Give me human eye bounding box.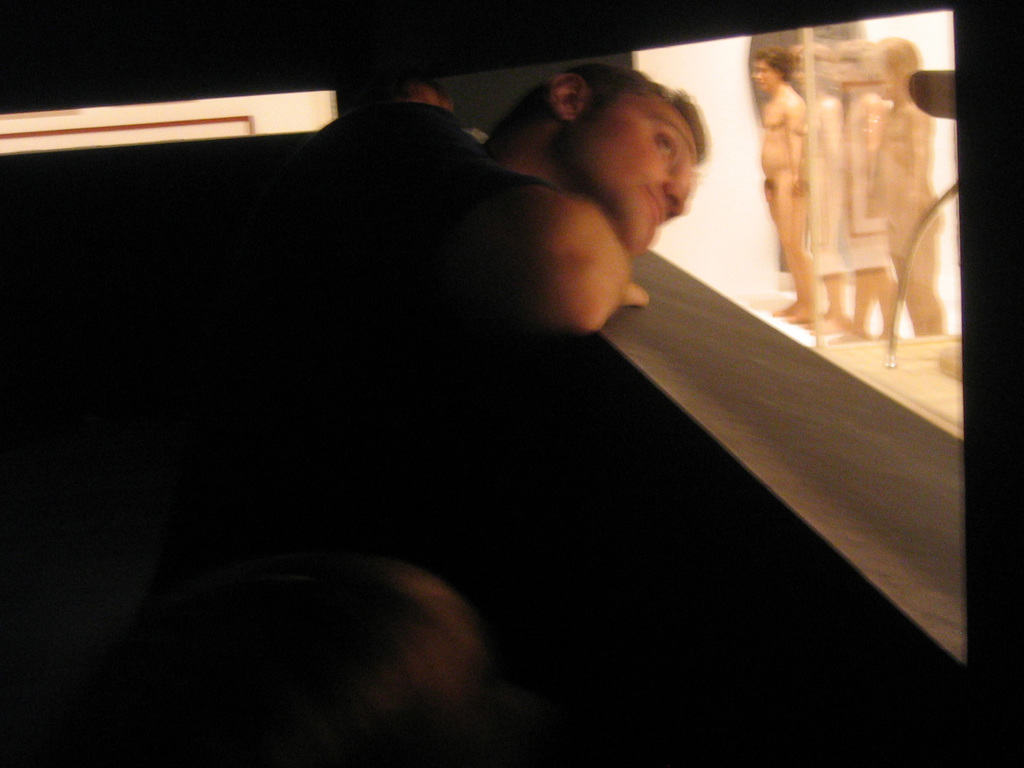
crop(652, 129, 676, 161).
